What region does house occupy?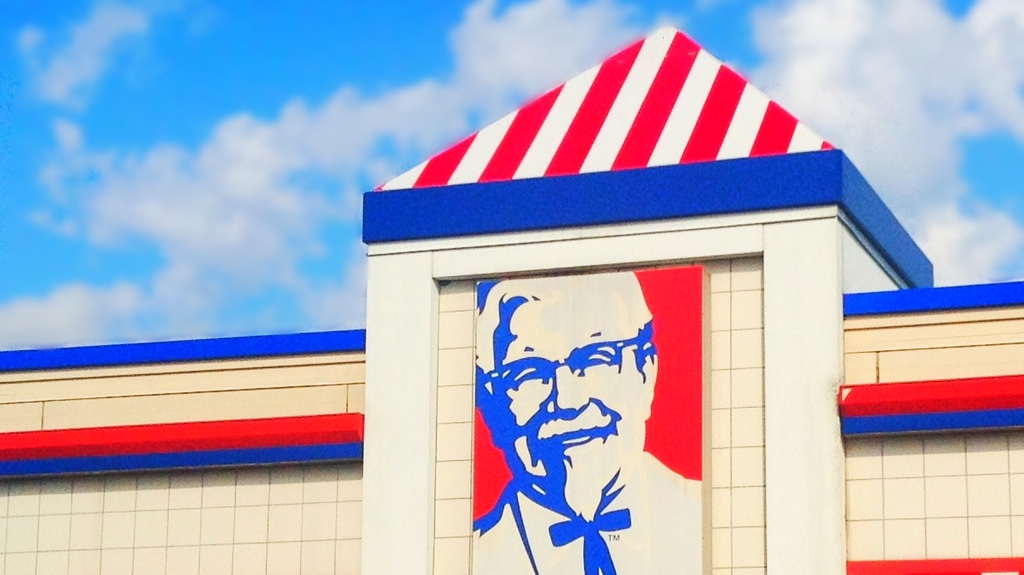
0,27,1023,574.
